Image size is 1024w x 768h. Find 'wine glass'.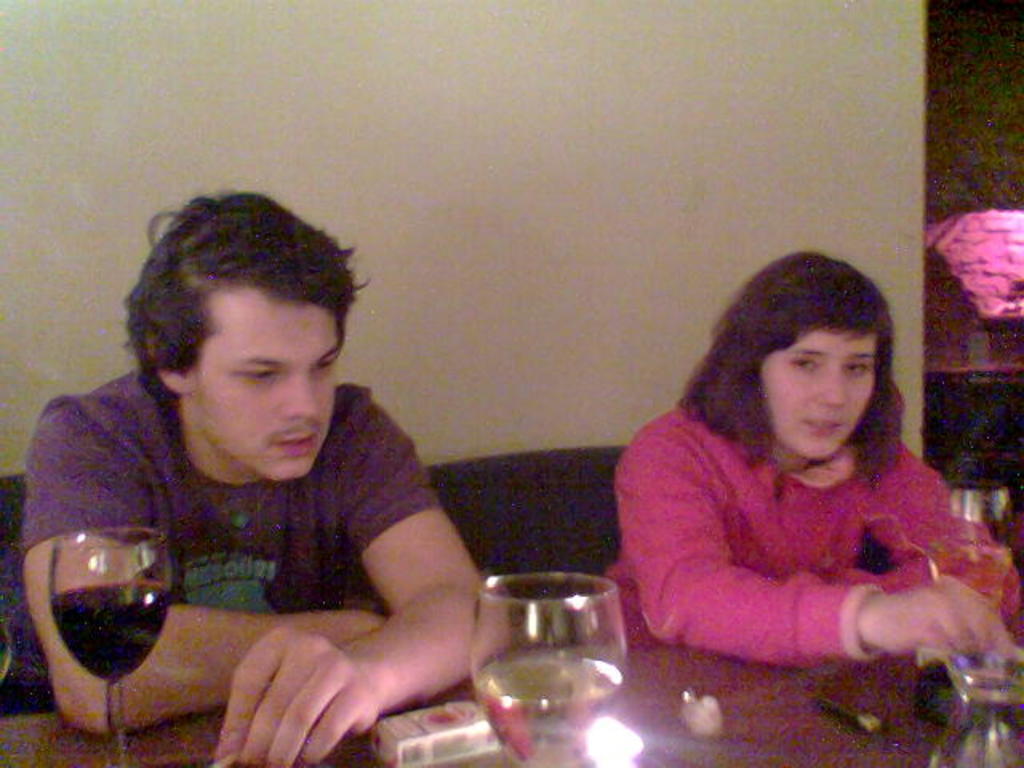
[x1=469, y1=573, x2=634, y2=766].
